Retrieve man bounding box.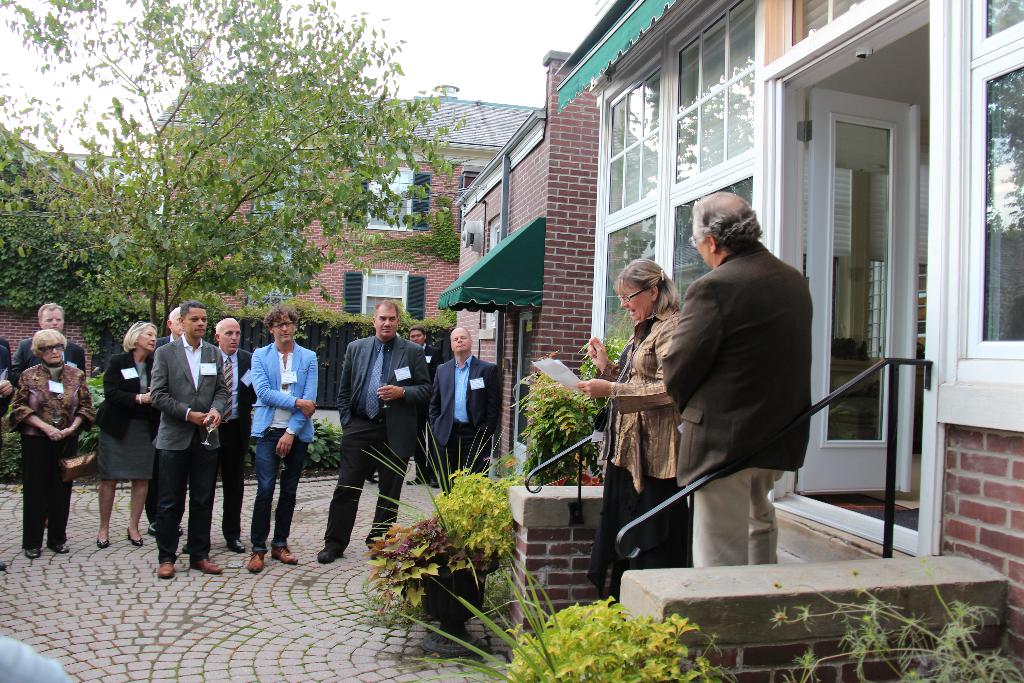
Bounding box: (317,299,435,563).
